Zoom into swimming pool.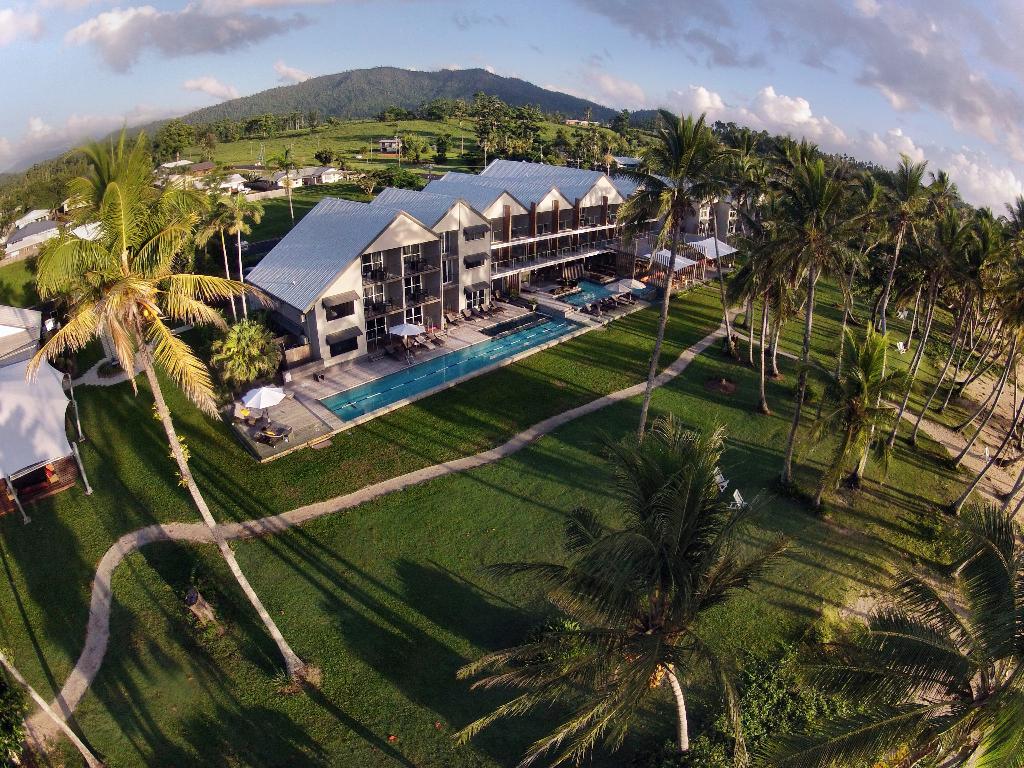
Zoom target: Rect(554, 280, 616, 309).
